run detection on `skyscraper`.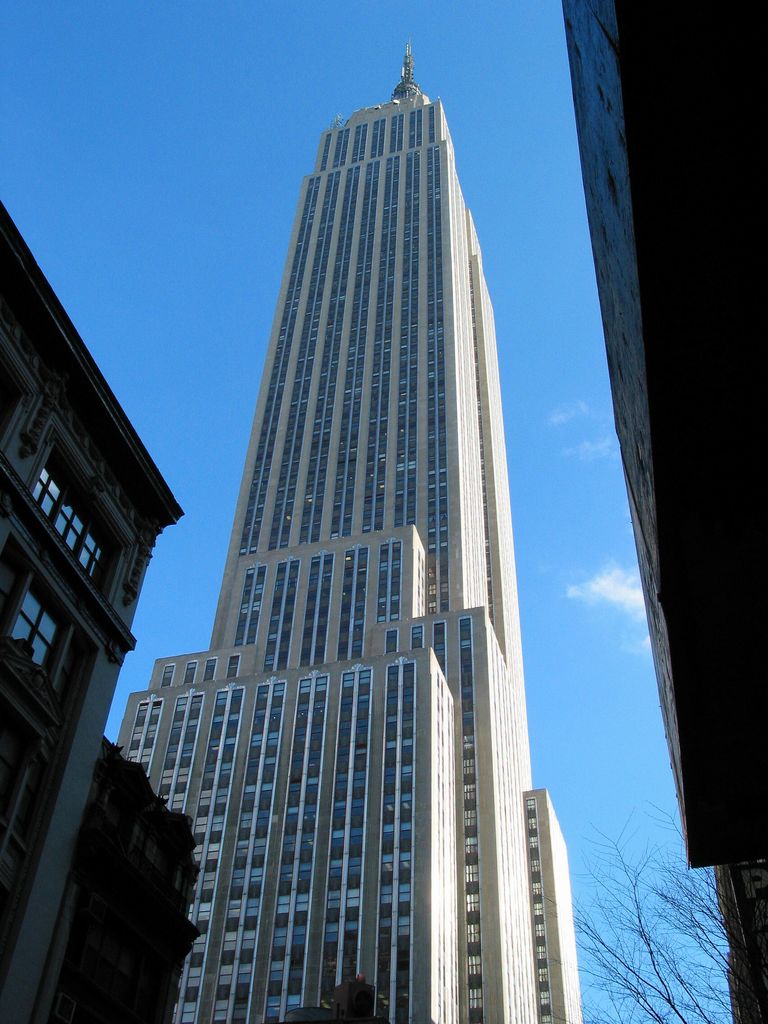
Result: (0, 190, 213, 1021).
